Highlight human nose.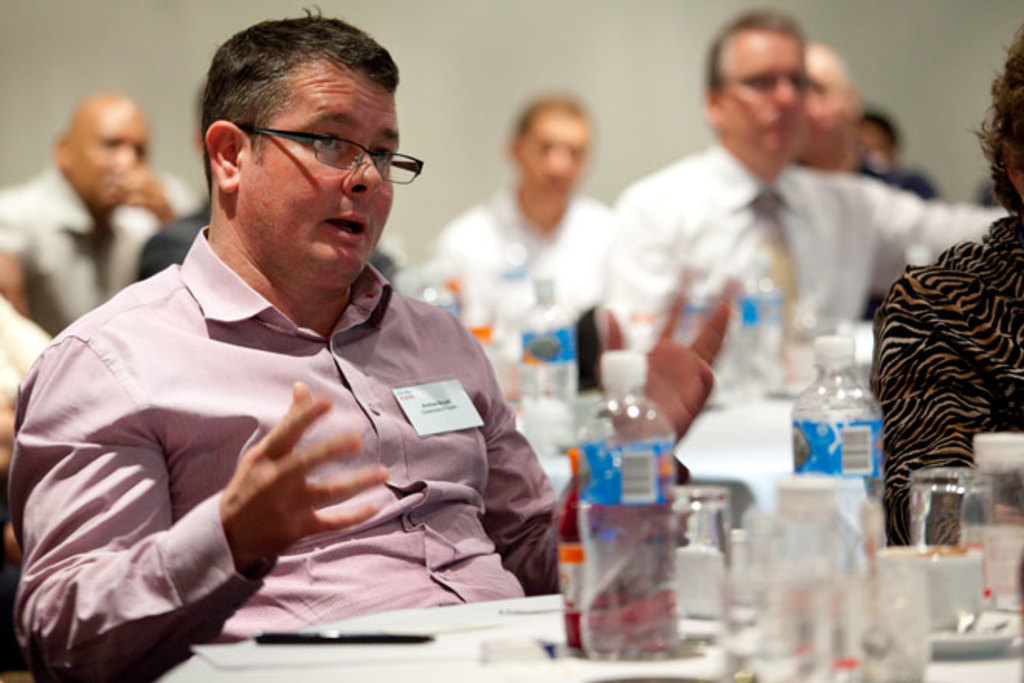
Highlighted region: pyautogui.locateOnScreen(545, 149, 576, 177).
